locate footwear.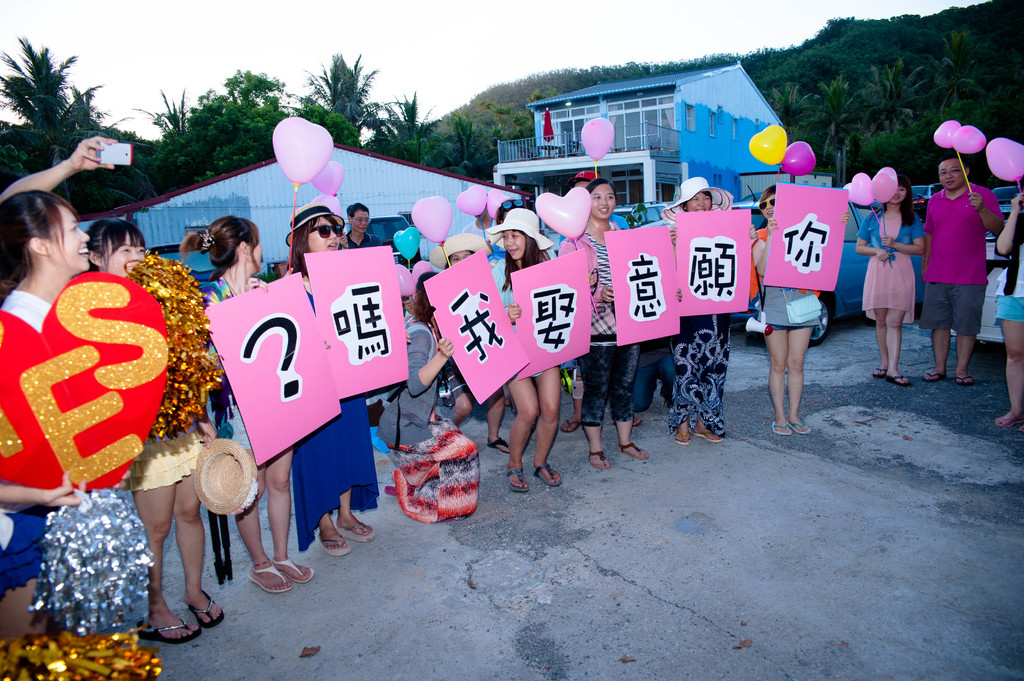
Bounding box: 532 461 563 487.
